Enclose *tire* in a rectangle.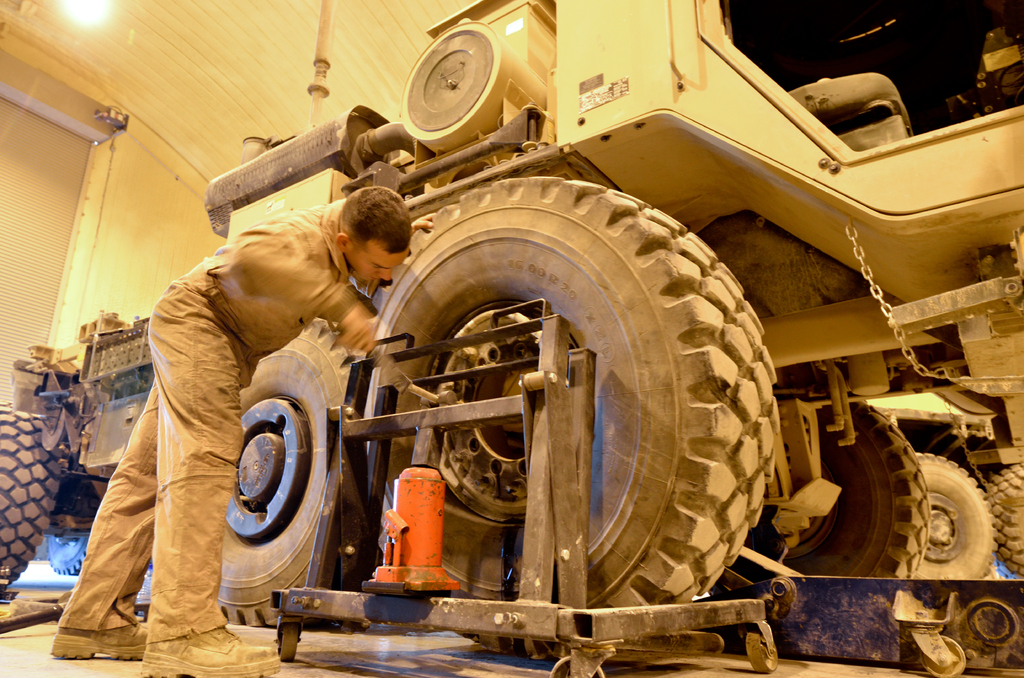
354:176:778:659.
